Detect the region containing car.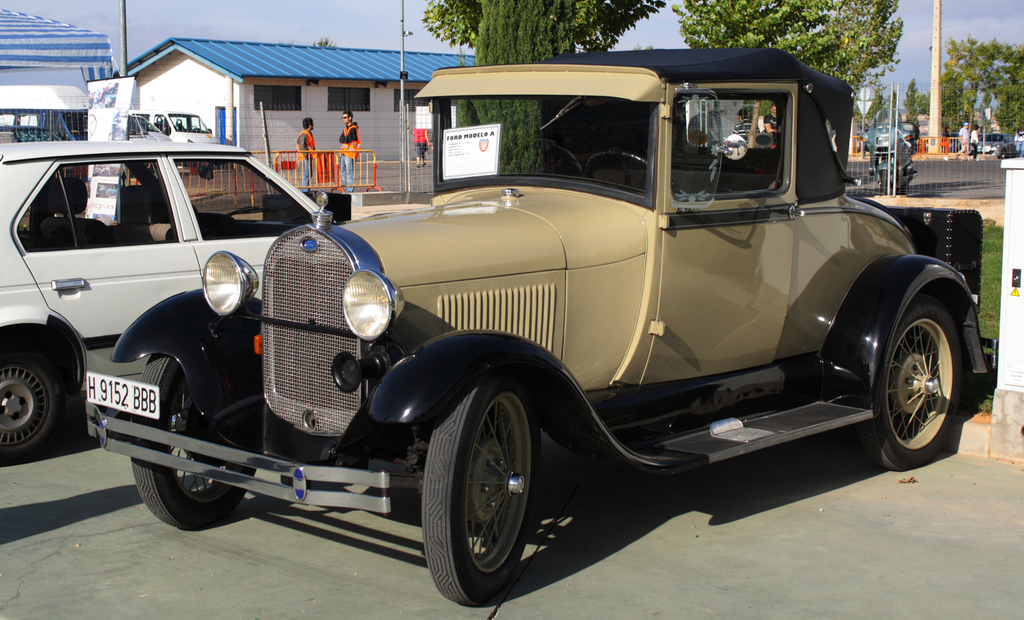
l=0, t=141, r=352, b=466.
